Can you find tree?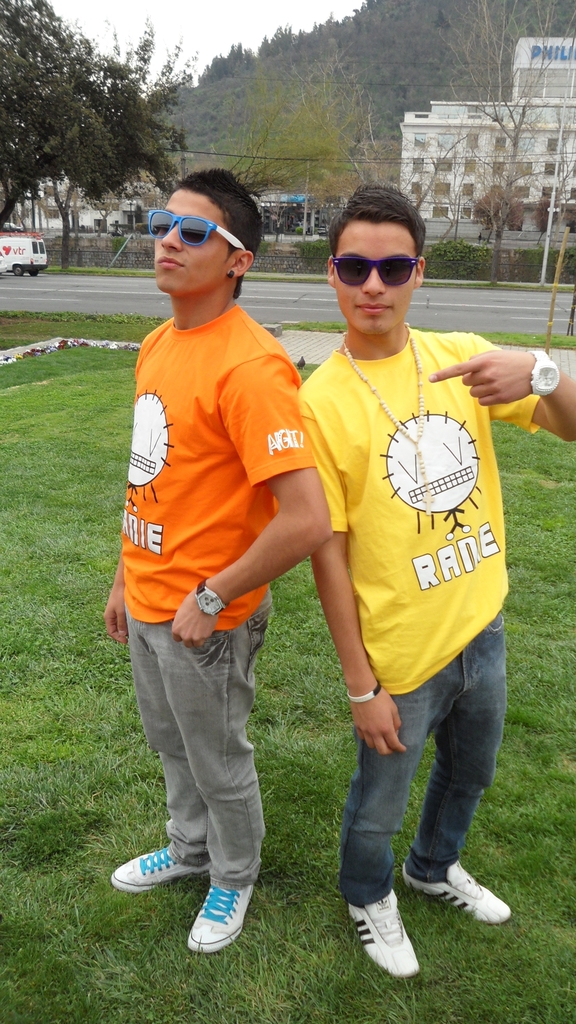
Yes, bounding box: detection(64, 13, 190, 261).
